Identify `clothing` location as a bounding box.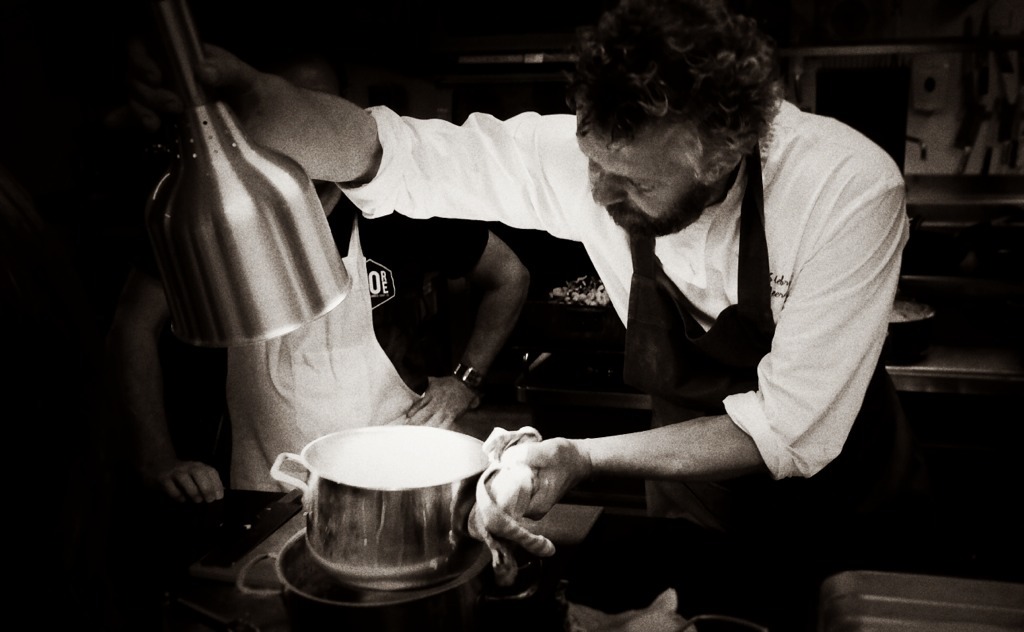
[330, 67, 883, 573].
